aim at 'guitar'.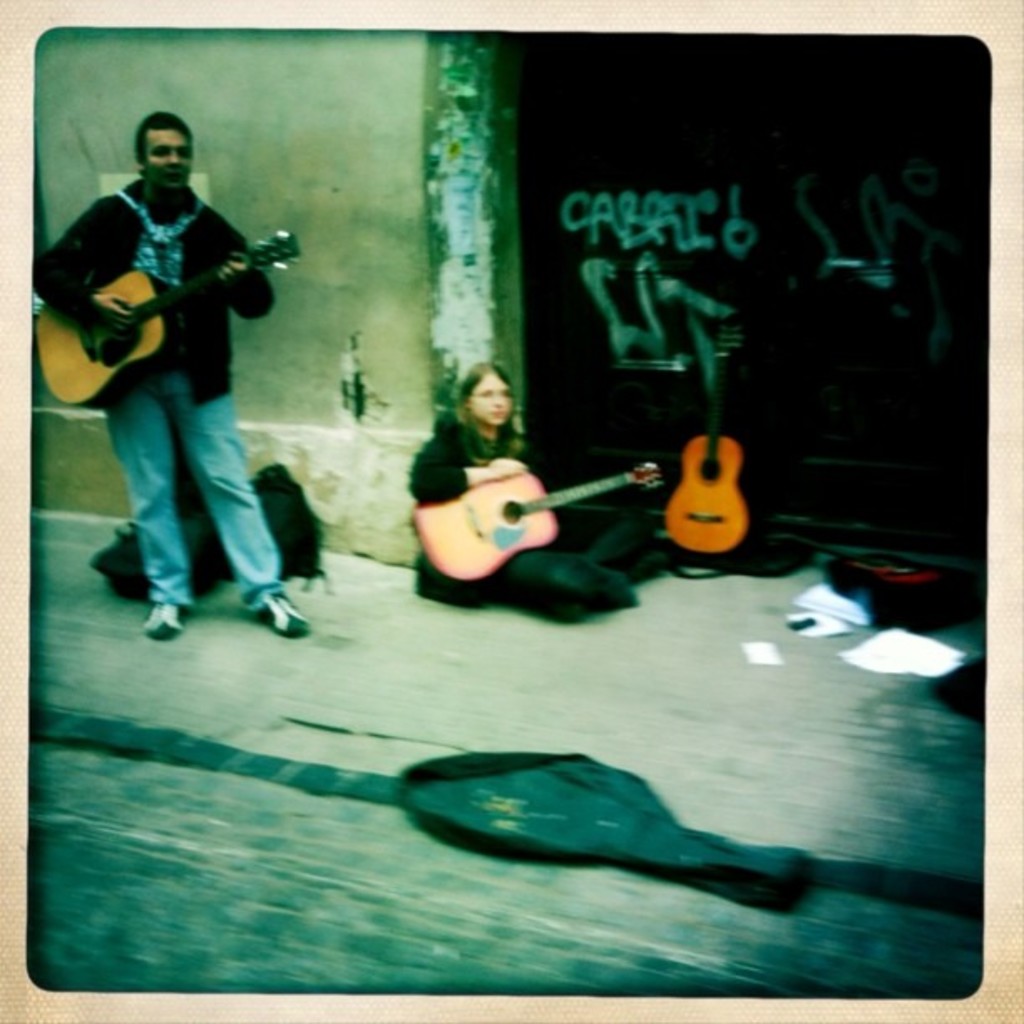
Aimed at BBox(407, 467, 668, 586).
